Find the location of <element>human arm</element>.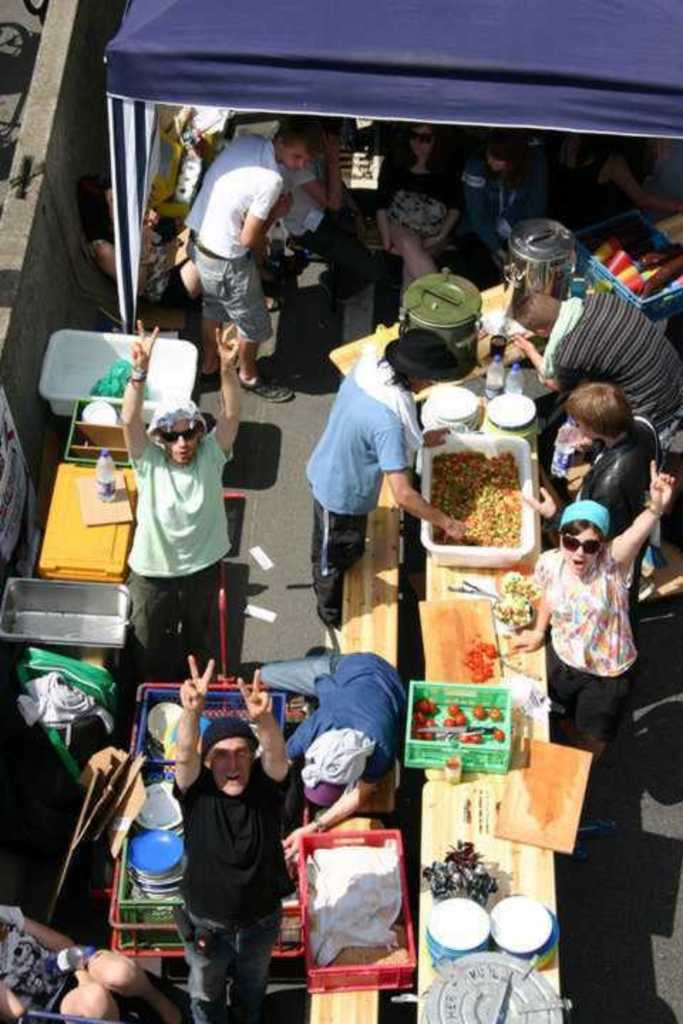
Location: x1=593, y1=152, x2=680, y2=210.
